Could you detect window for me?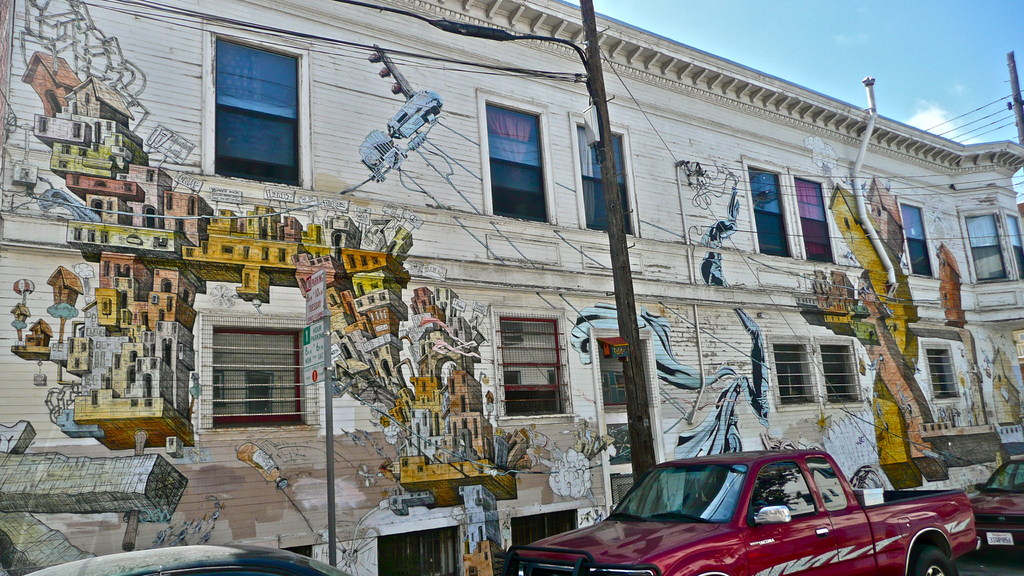
Detection result: region(485, 93, 552, 220).
